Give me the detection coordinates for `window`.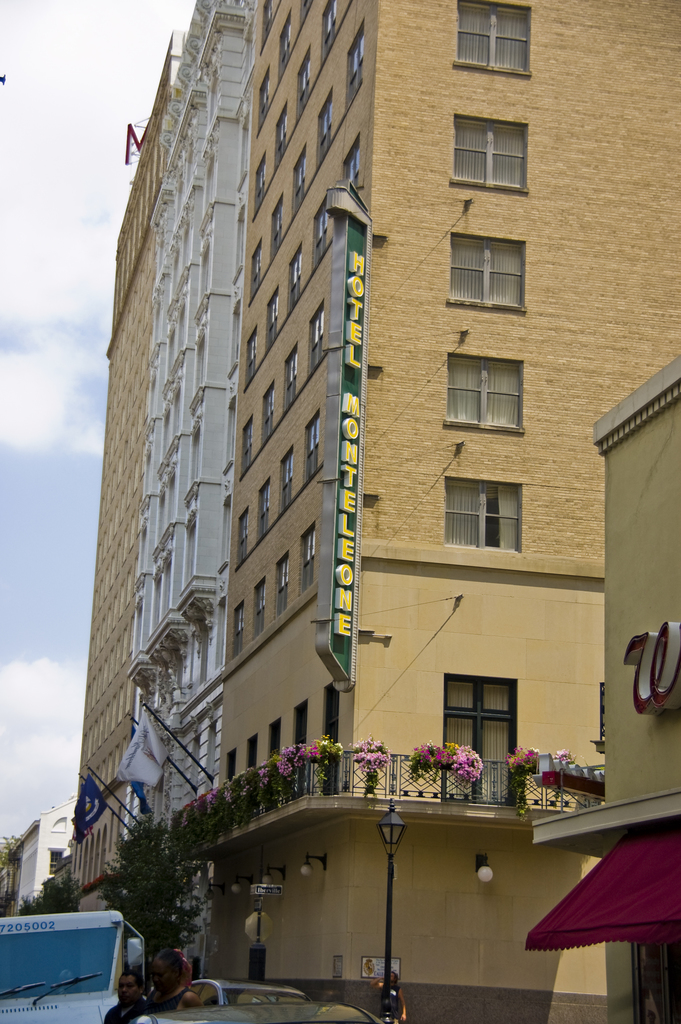
439 671 511 803.
